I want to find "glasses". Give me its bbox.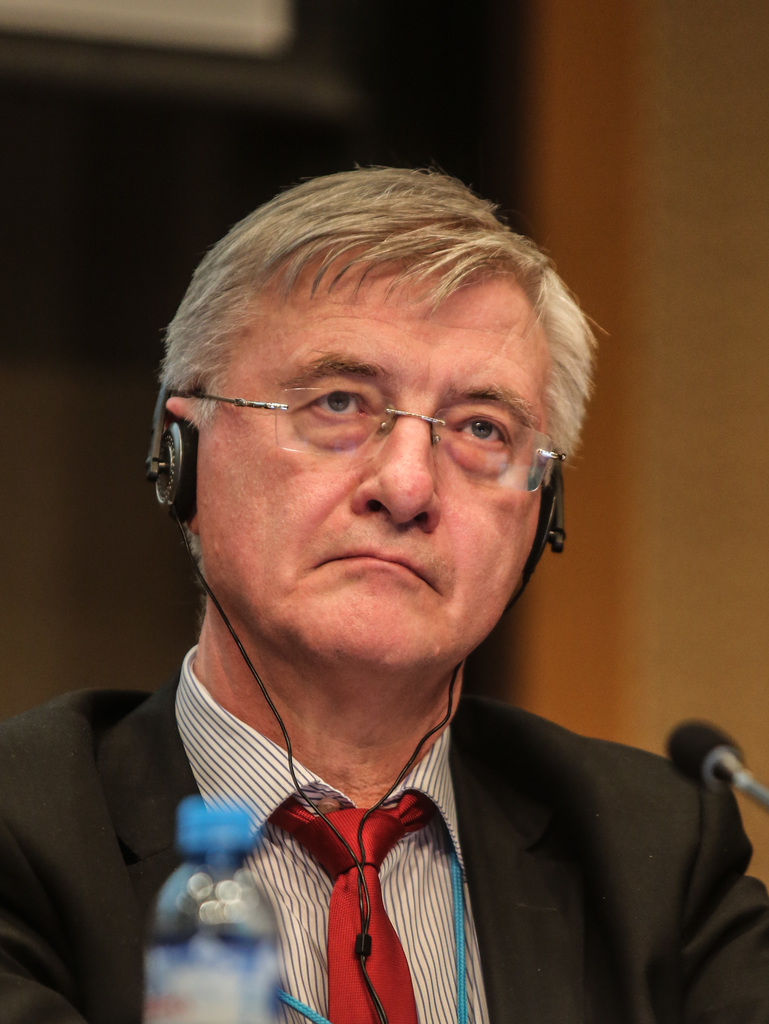
{"x1": 191, "y1": 382, "x2": 569, "y2": 494}.
